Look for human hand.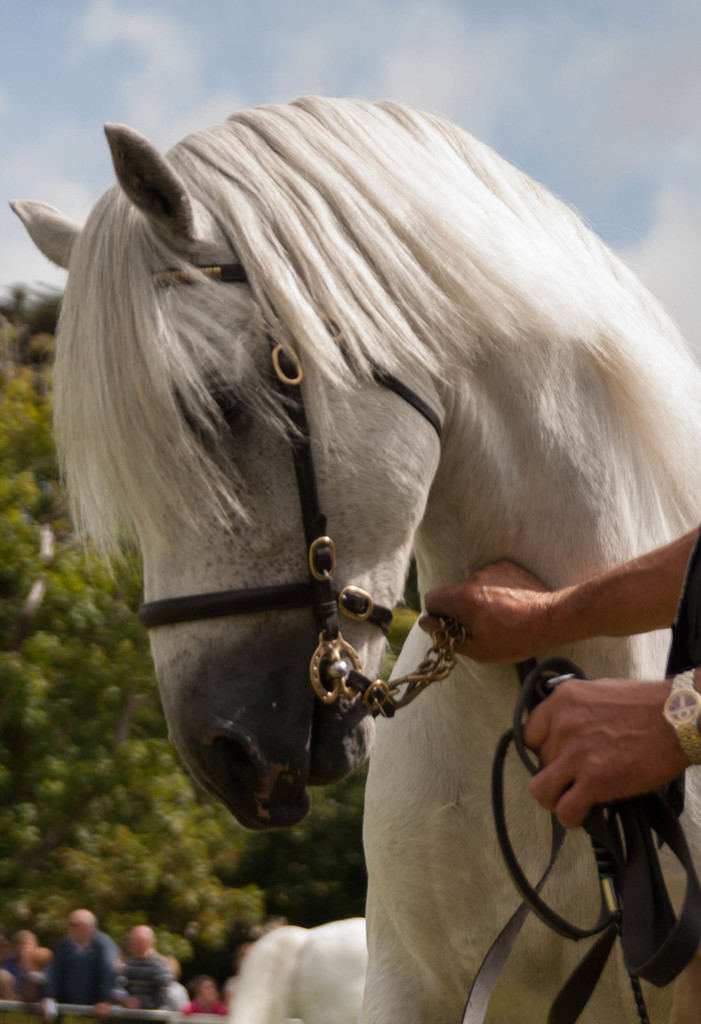
Found: x1=416 y1=557 x2=566 y2=662.
